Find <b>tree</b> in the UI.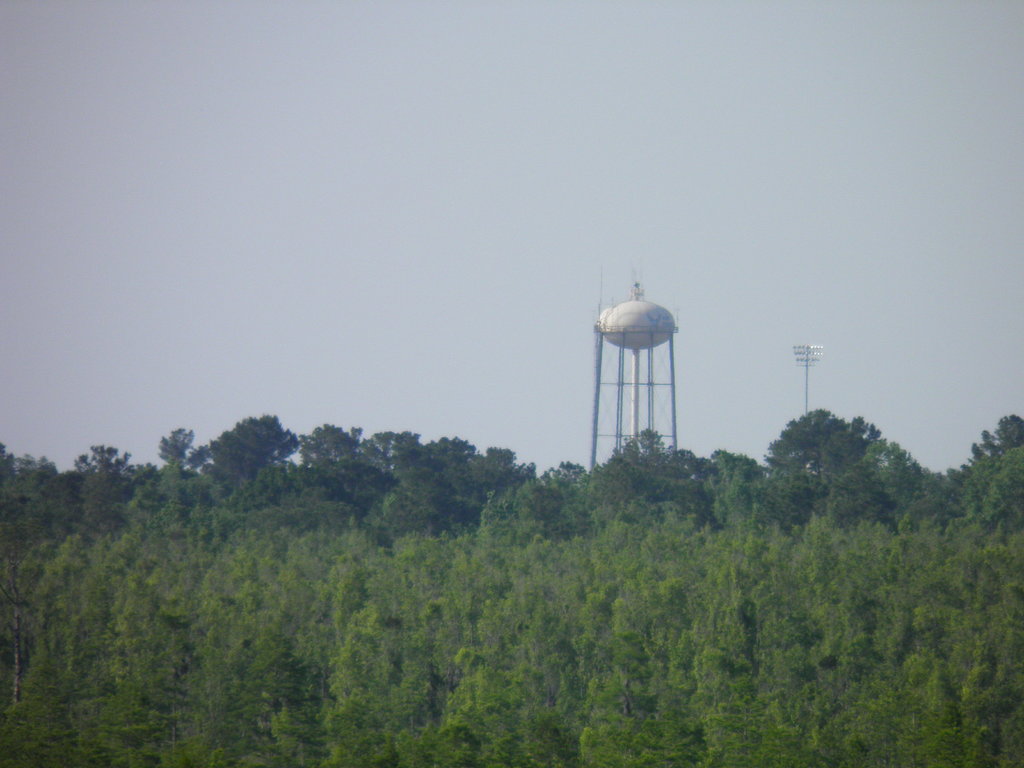
UI element at <bbox>193, 415, 296, 501</bbox>.
